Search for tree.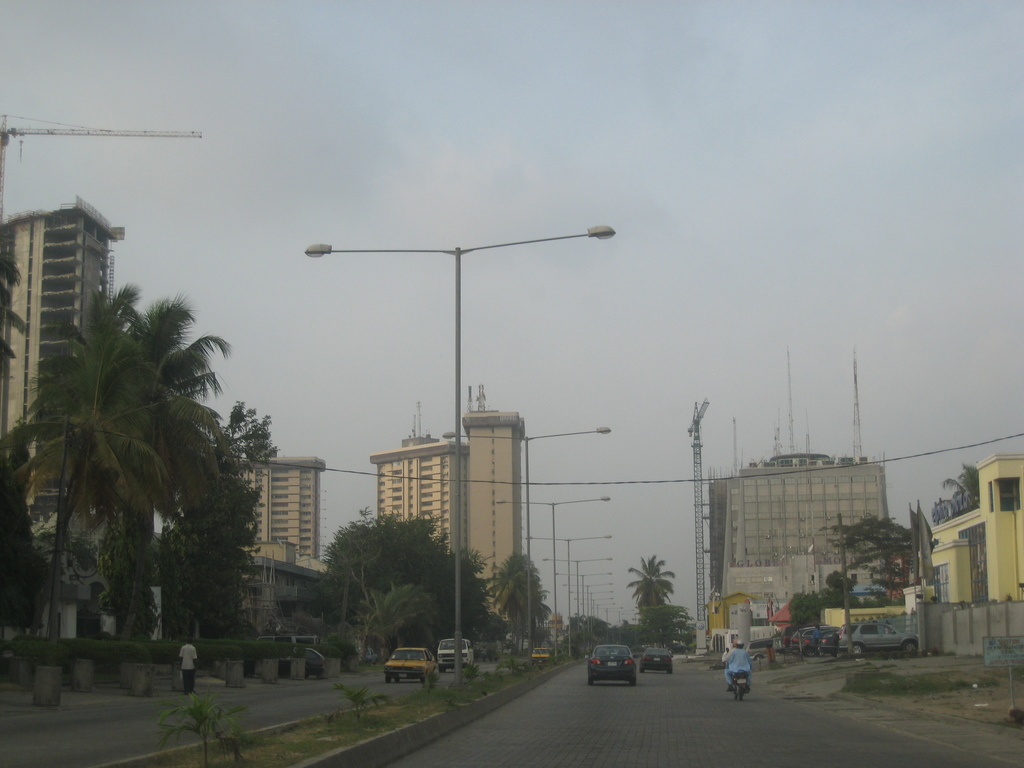
Found at locate(13, 237, 260, 669).
